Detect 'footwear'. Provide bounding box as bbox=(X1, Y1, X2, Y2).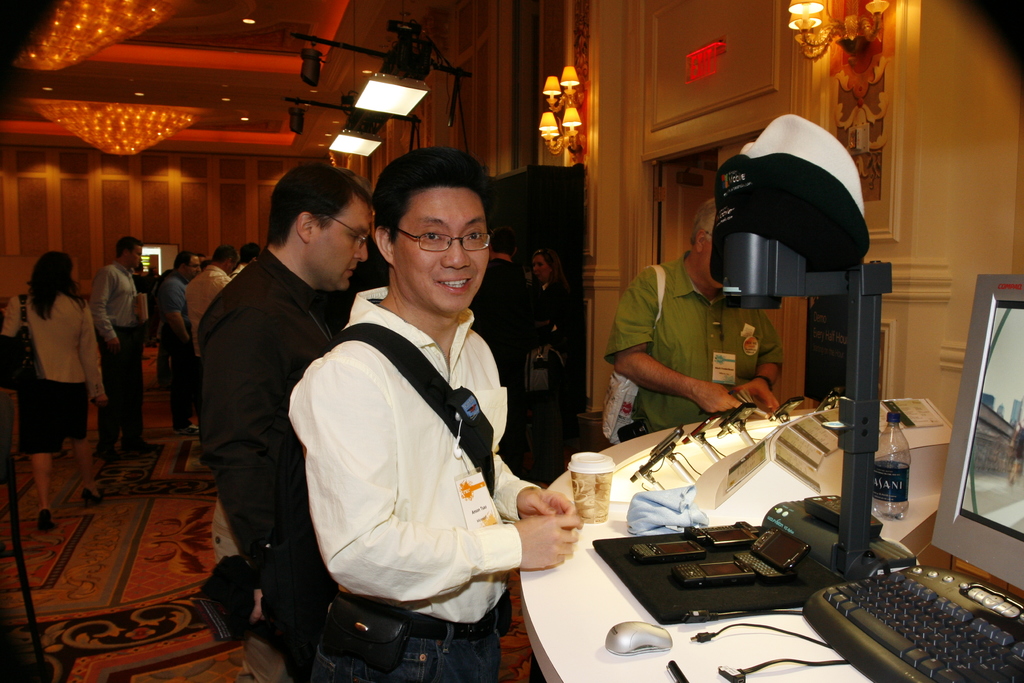
bbox=(79, 483, 98, 505).
